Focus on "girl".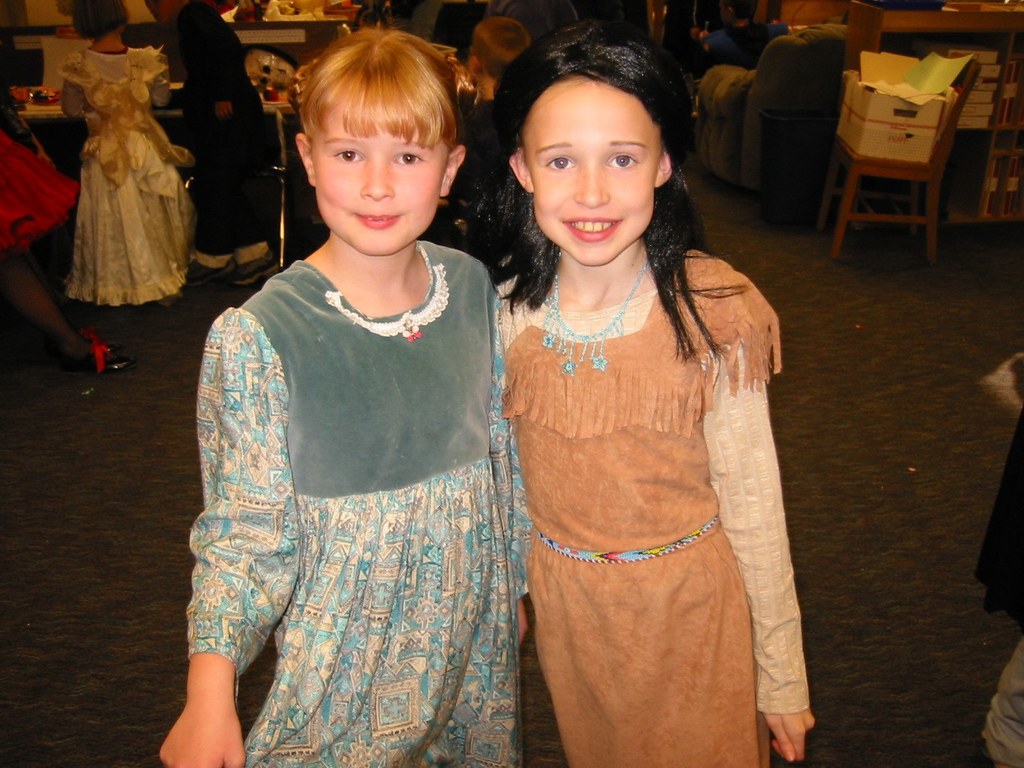
Focused at (159,17,532,767).
